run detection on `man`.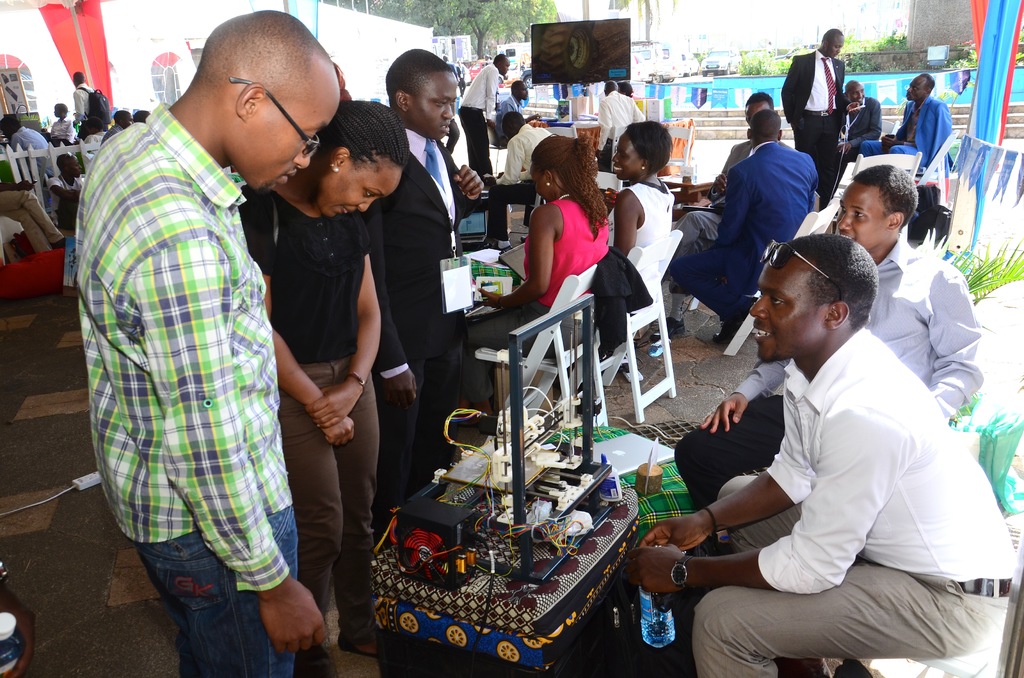
Result: [452, 53, 508, 174].
